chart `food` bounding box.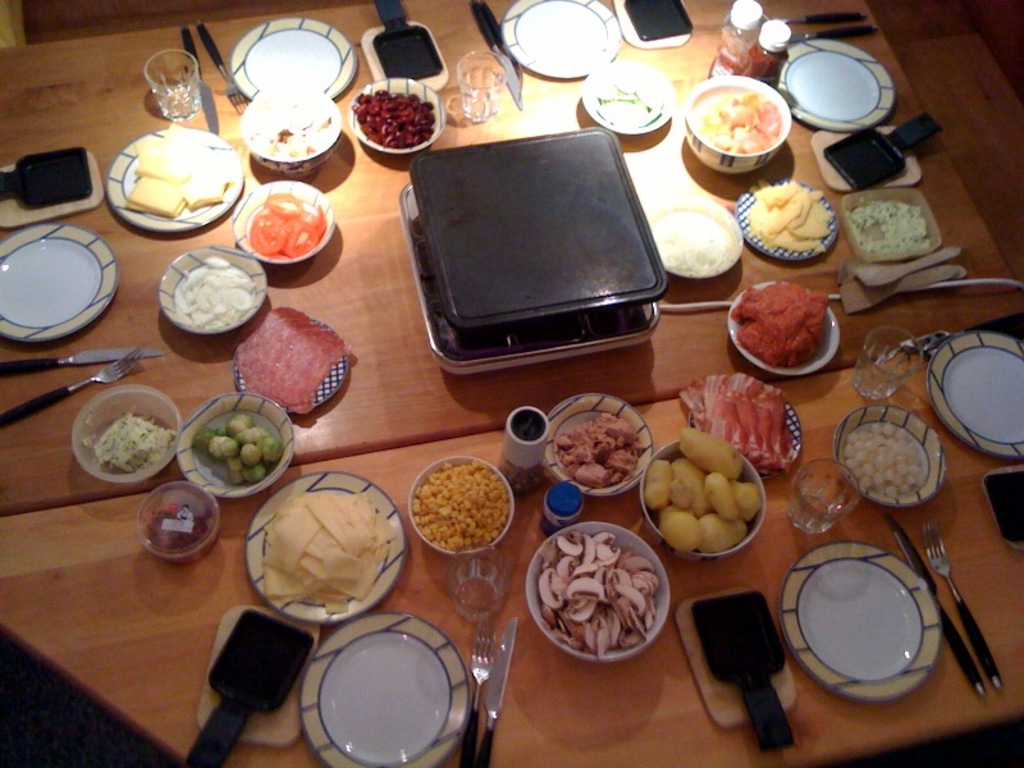
Charted: 739 265 837 357.
